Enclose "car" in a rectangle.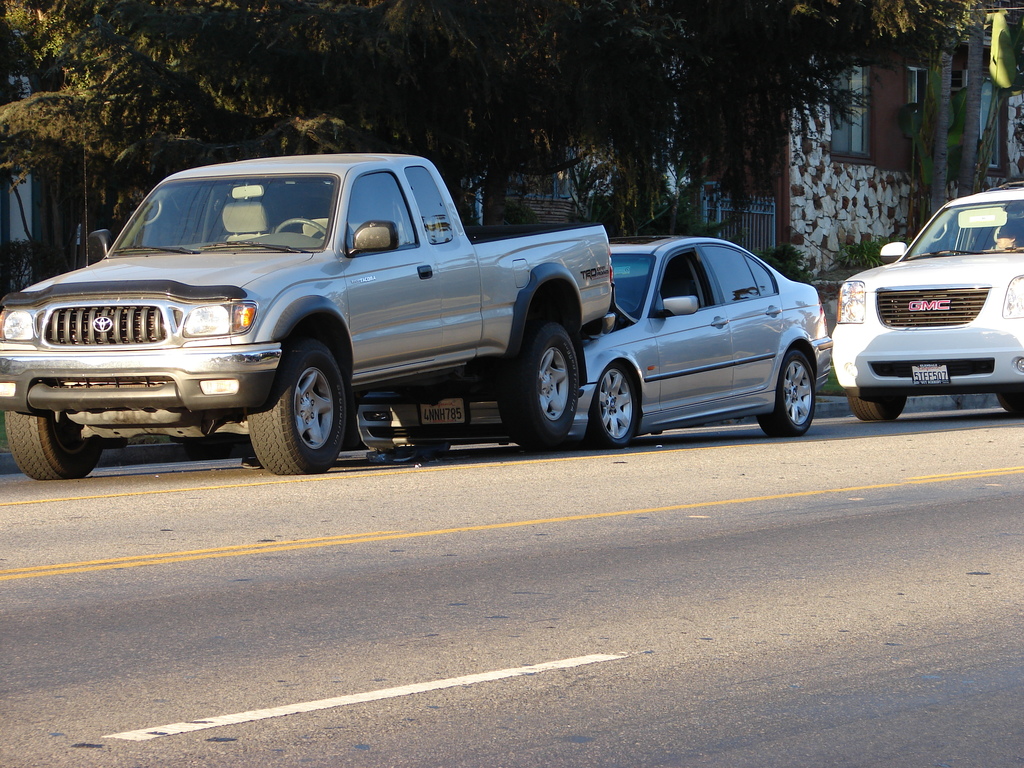
bbox=(356, 236, 835, 449).
